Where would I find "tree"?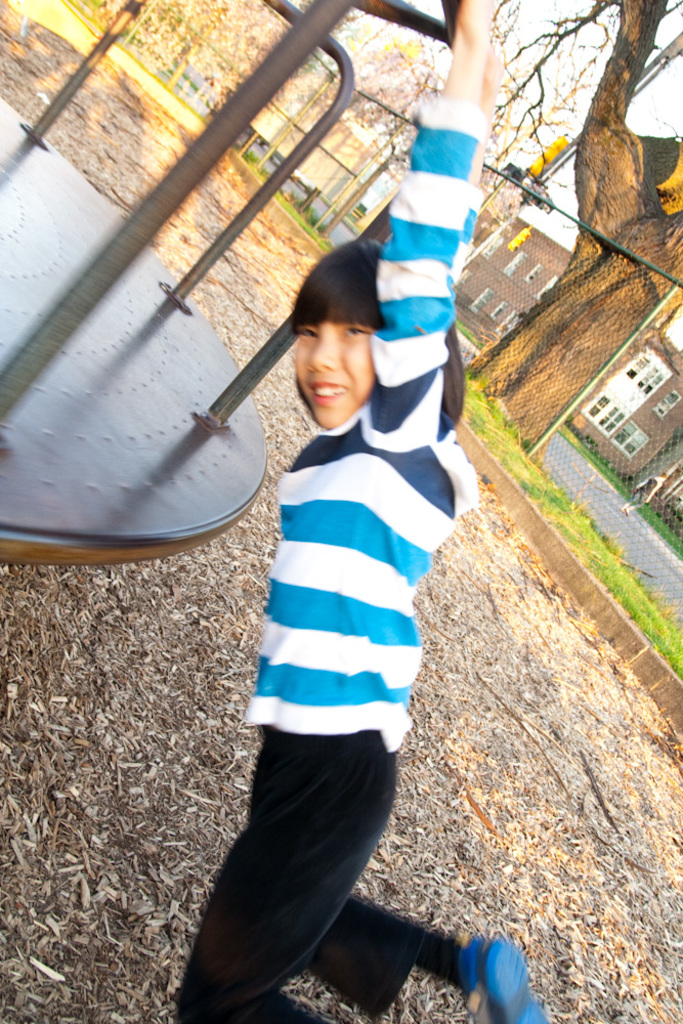
At (465,0,682,444).
